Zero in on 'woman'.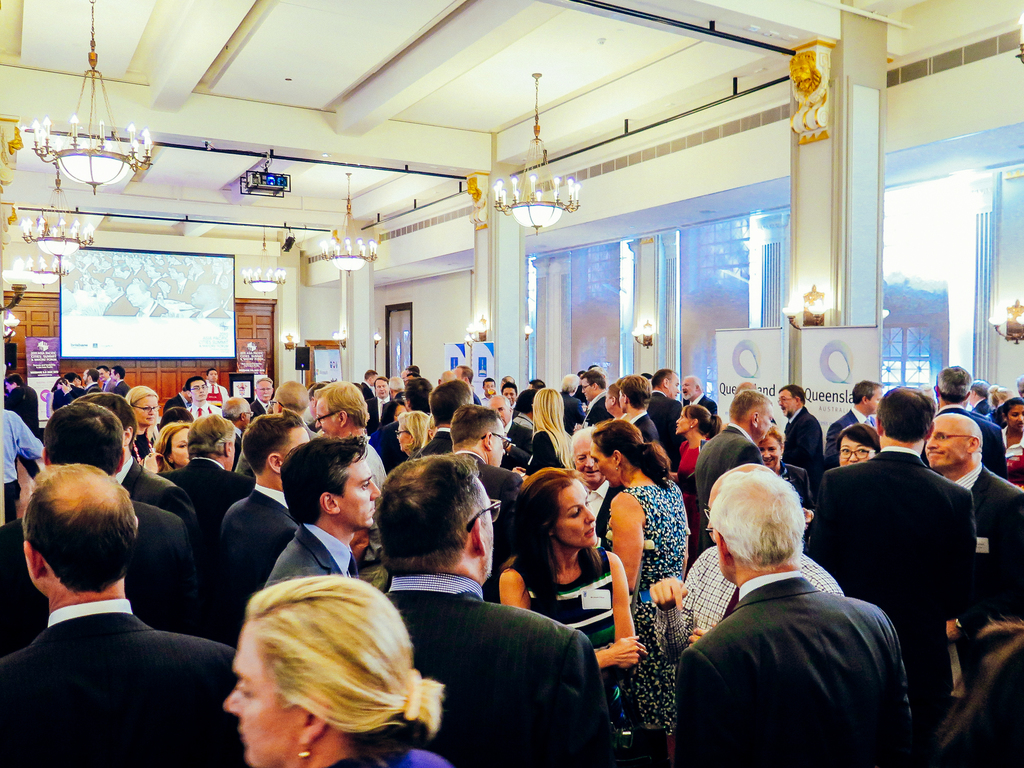
Zeroed in: l=1000, t=397, r=1023, b=471.
